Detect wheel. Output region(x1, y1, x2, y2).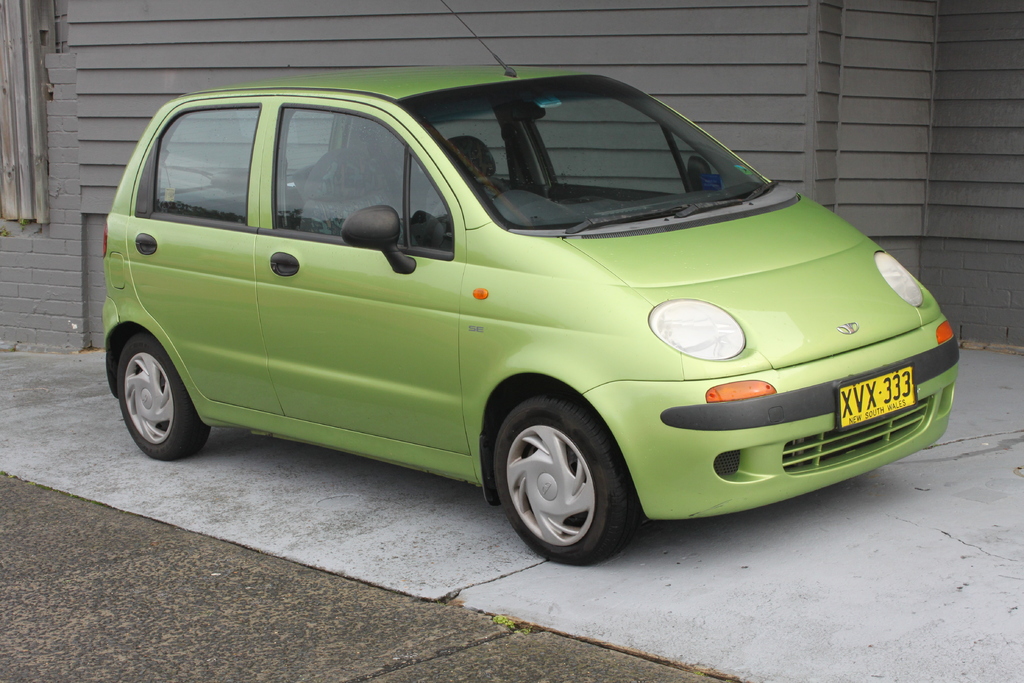
region(489, 396, 634, 572).
